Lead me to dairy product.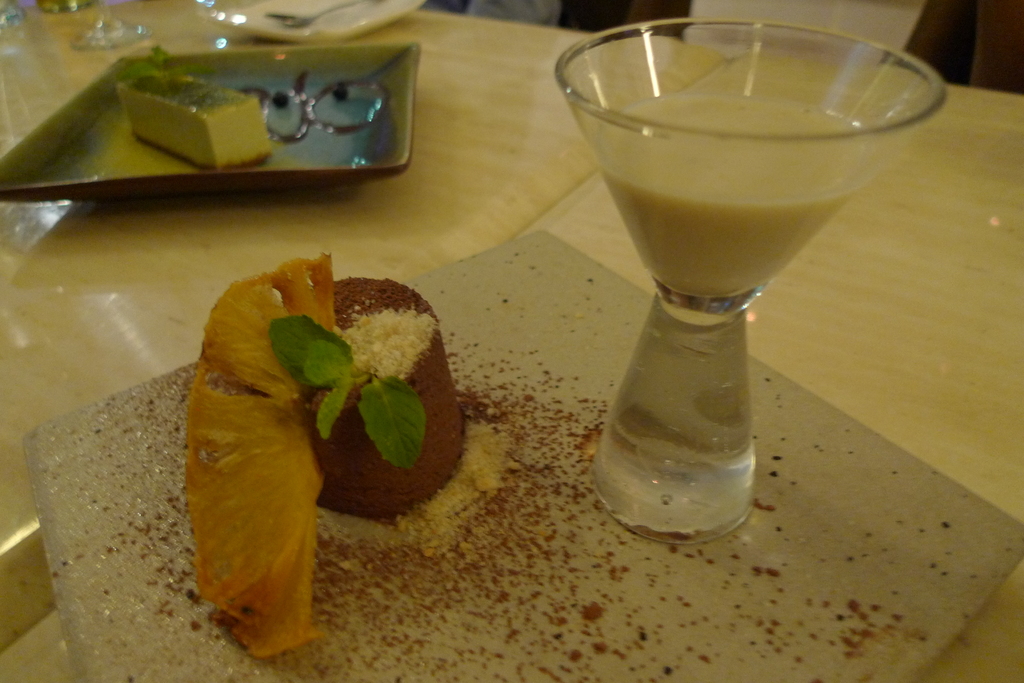
Lead to crop(550, 22, 936, 406).
